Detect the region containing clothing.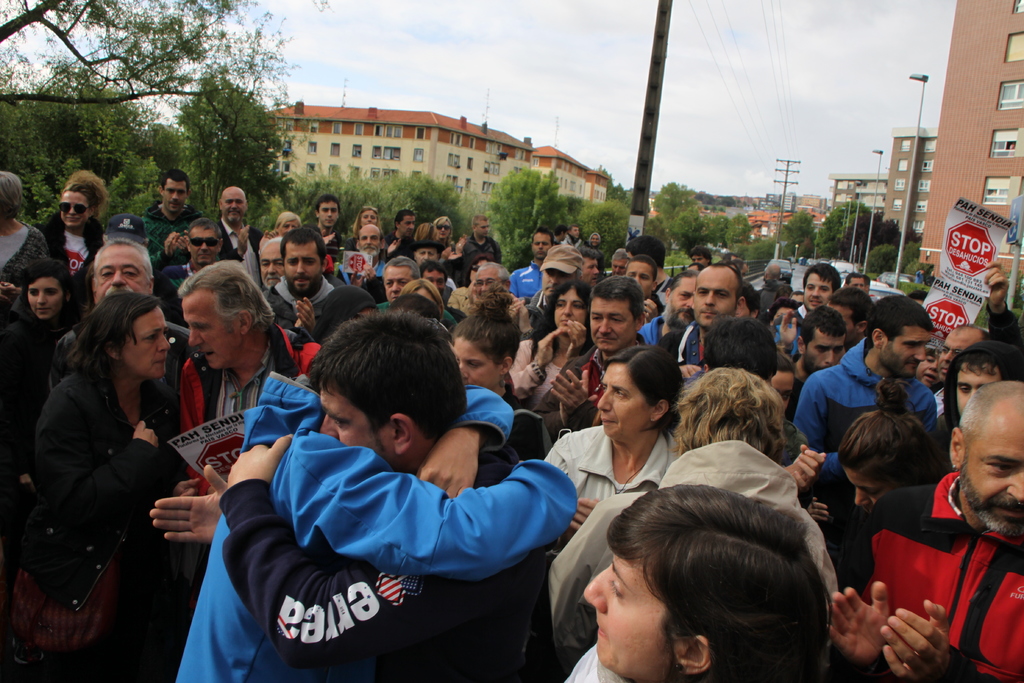
detection(1, 281, 193, 682).
